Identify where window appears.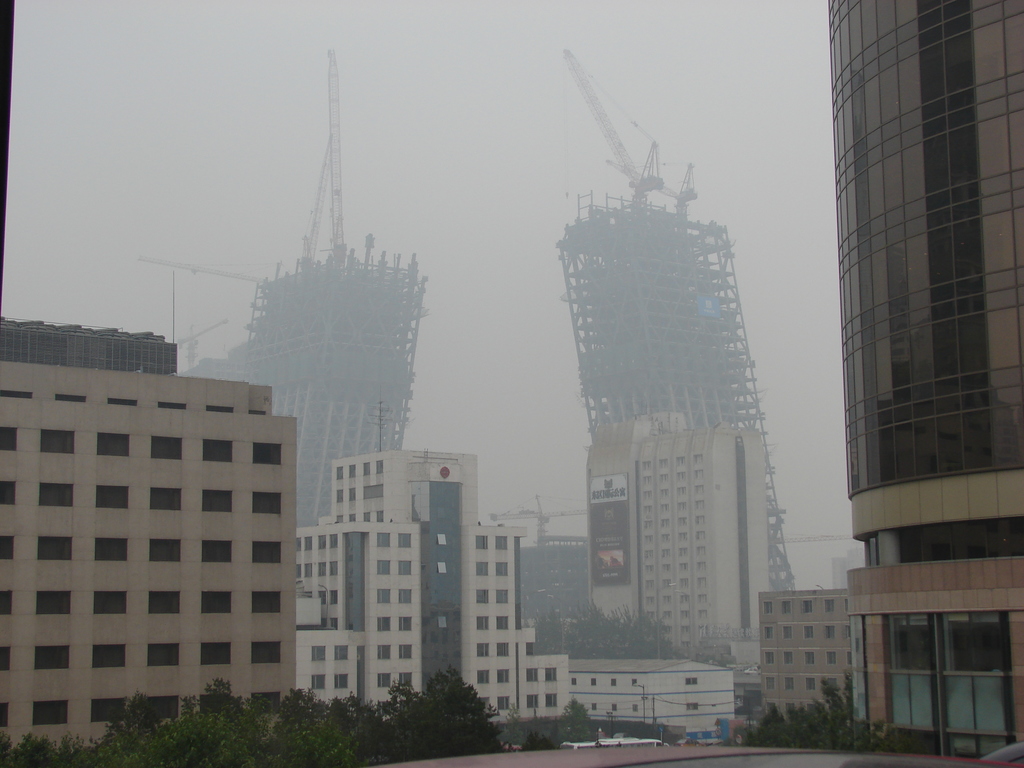
Appears at [663,640,675,652].
